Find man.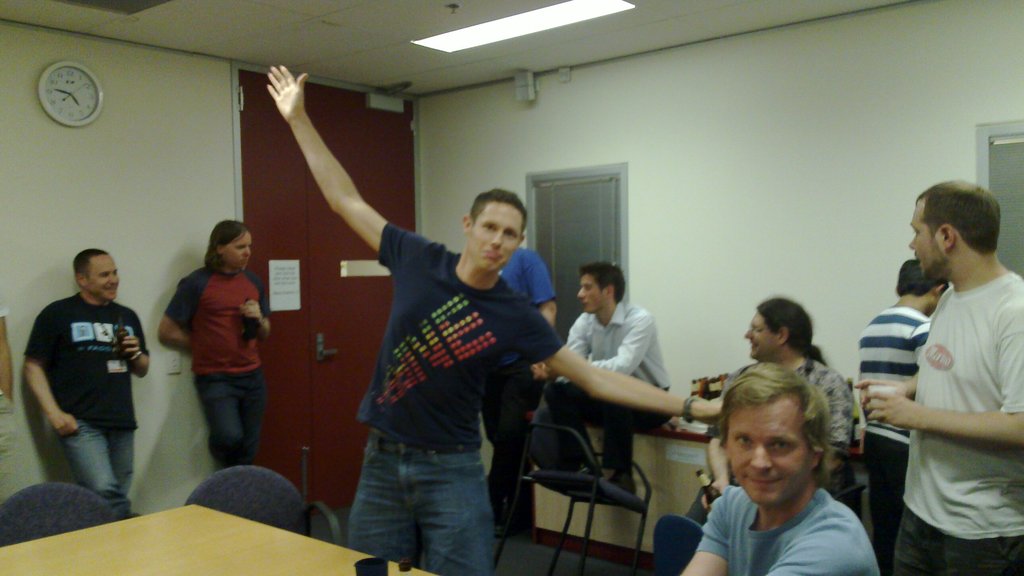
l=866, t=263, r=948, b=573.
